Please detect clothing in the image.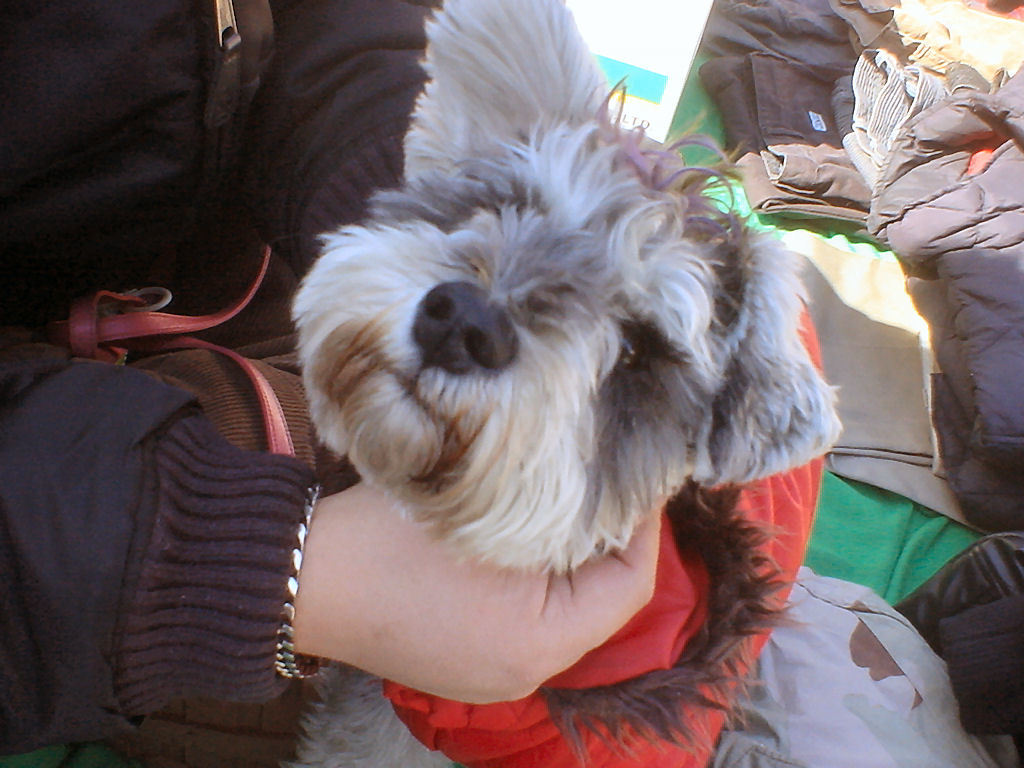
select_region(0, 0, 445, 767).
